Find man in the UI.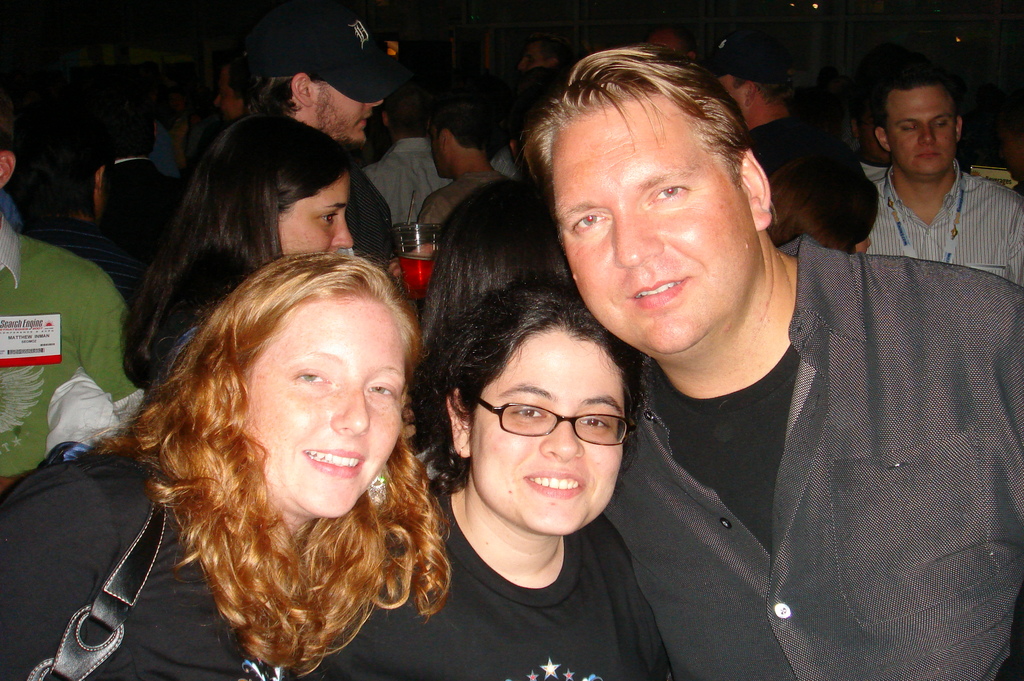
UI element at detection(25, 108, 152, 311).
